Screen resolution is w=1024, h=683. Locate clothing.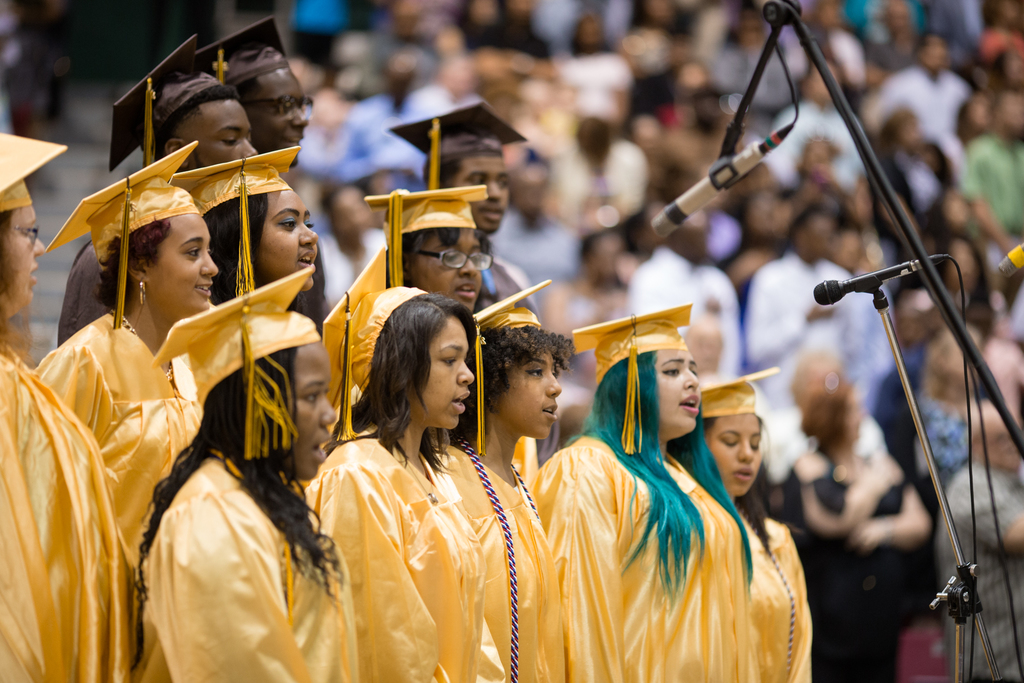
bbox=(196, 20, 308, 104).
